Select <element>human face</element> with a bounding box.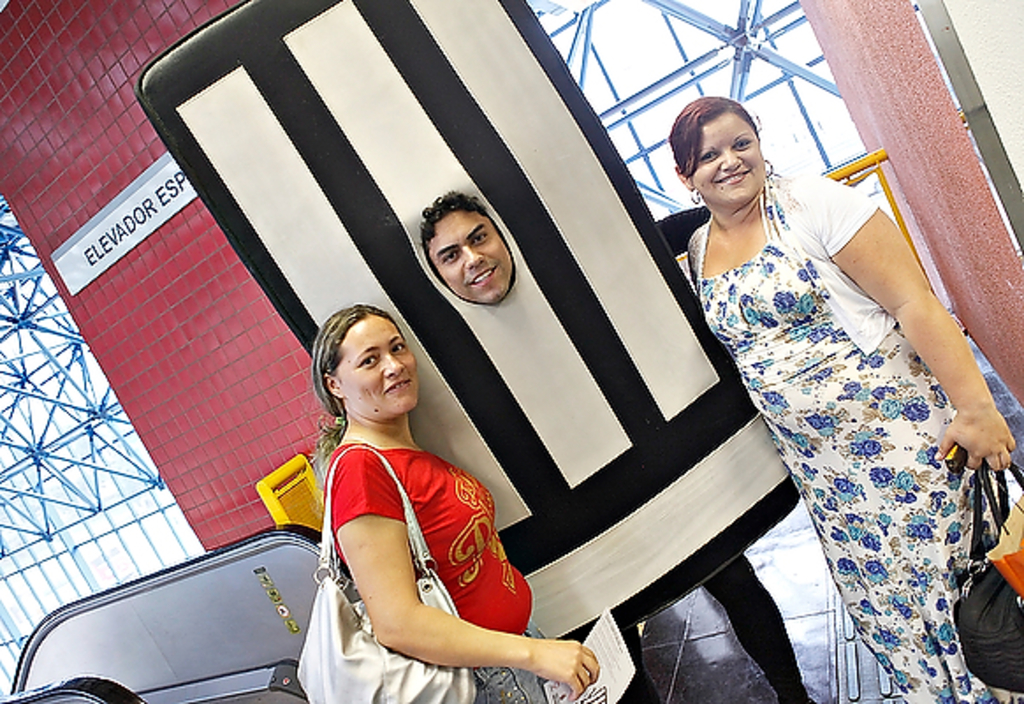
pyautogui.locateOnScreen(429, 215, 514, 304).
